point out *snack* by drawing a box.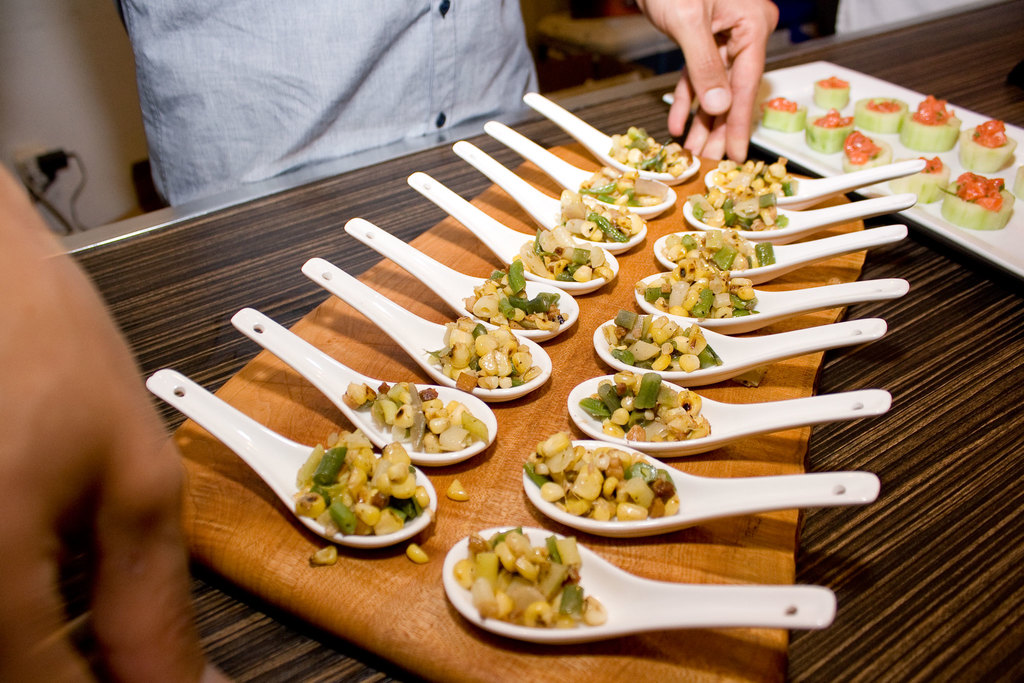
box(592, 305, 732, 384).
